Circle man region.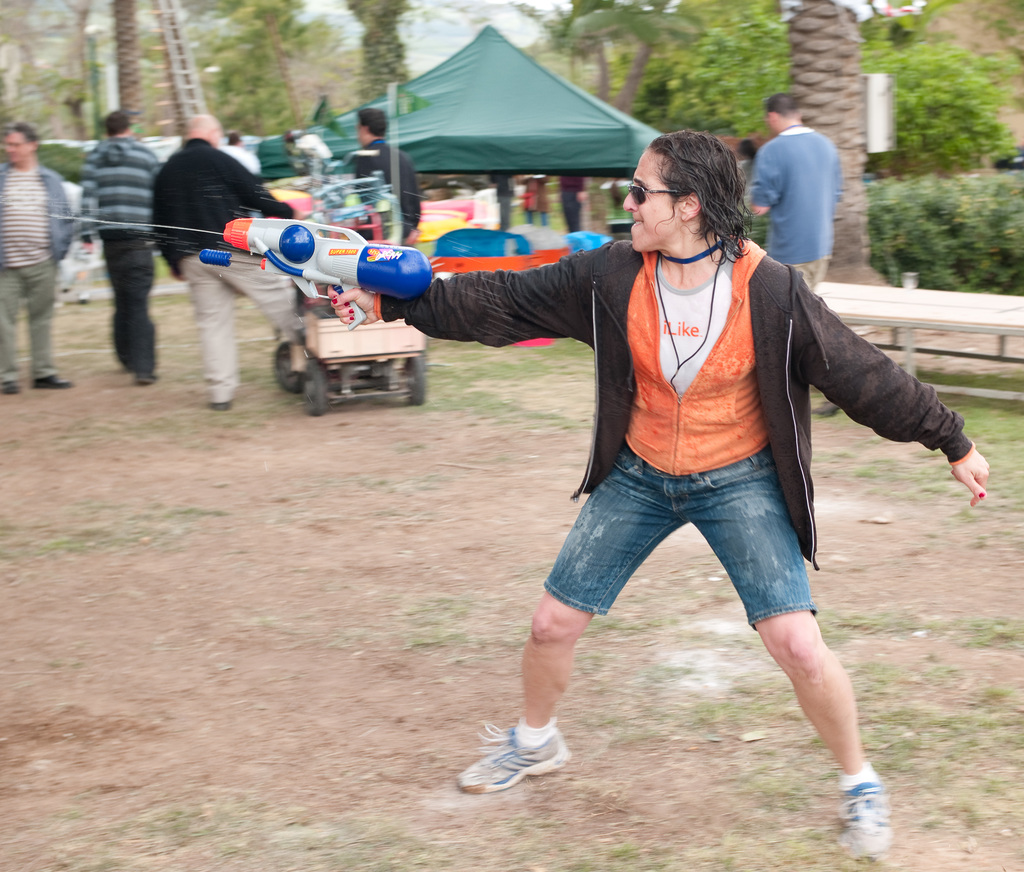
Region: BBox(153, 108, 298, 412).
